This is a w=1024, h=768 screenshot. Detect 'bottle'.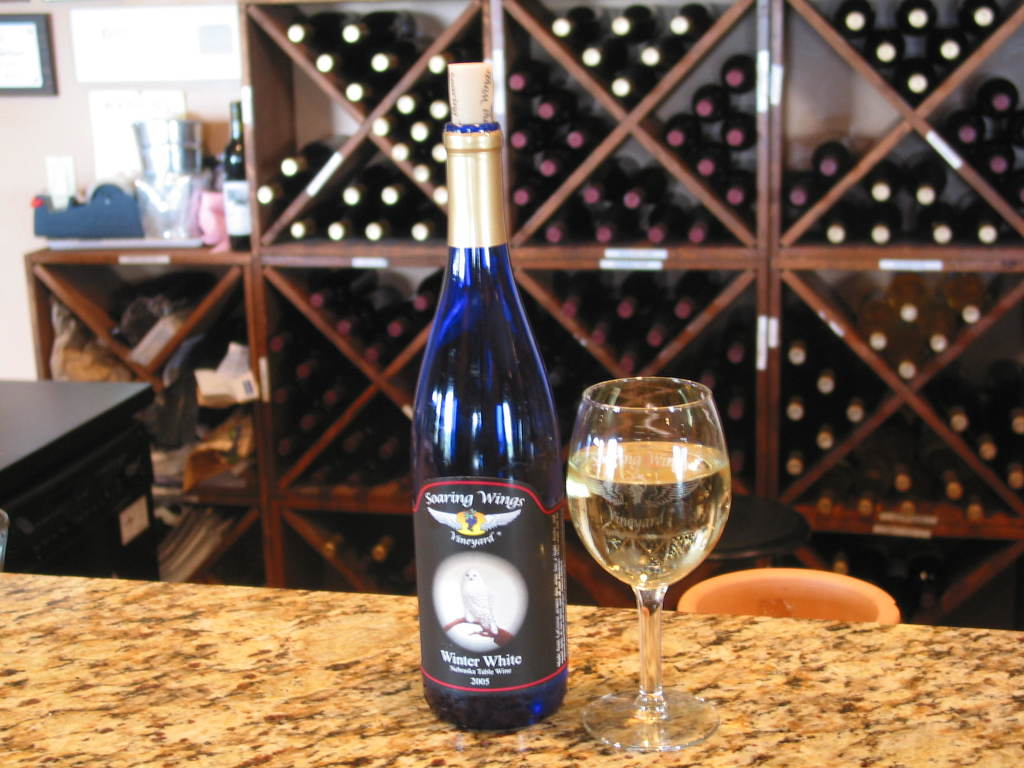
[x1=364, y1=331, x2=396, y2=367].
